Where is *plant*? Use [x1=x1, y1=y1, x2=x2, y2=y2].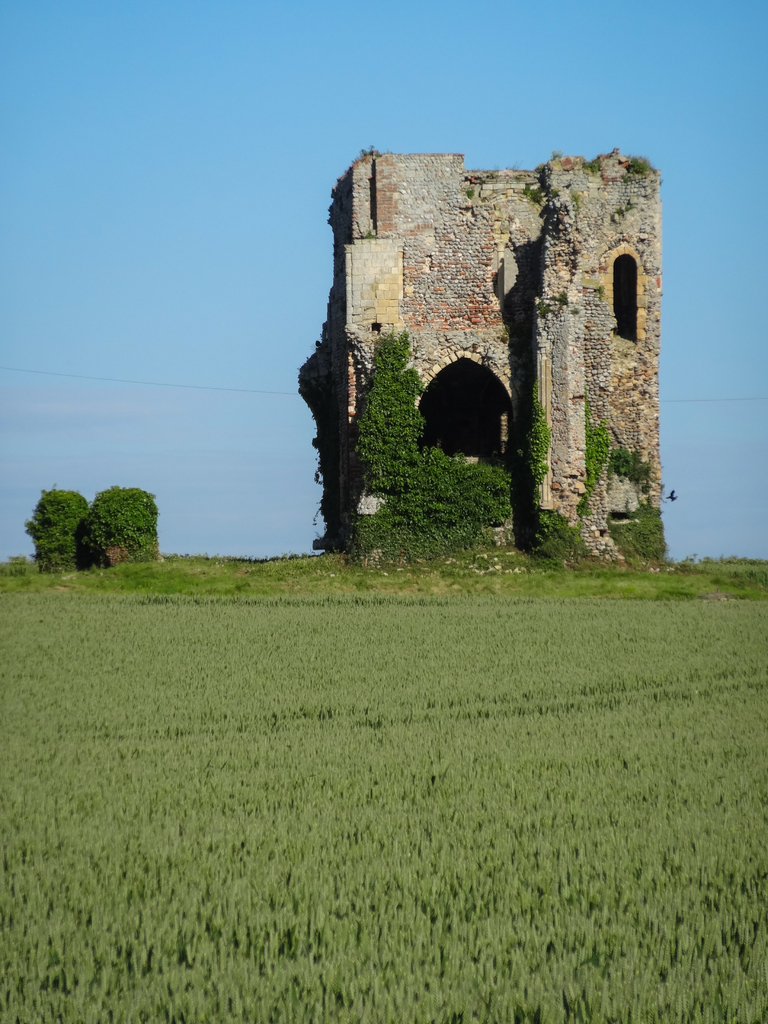
[x1=525, y1=510, x2=597, y2=580].
